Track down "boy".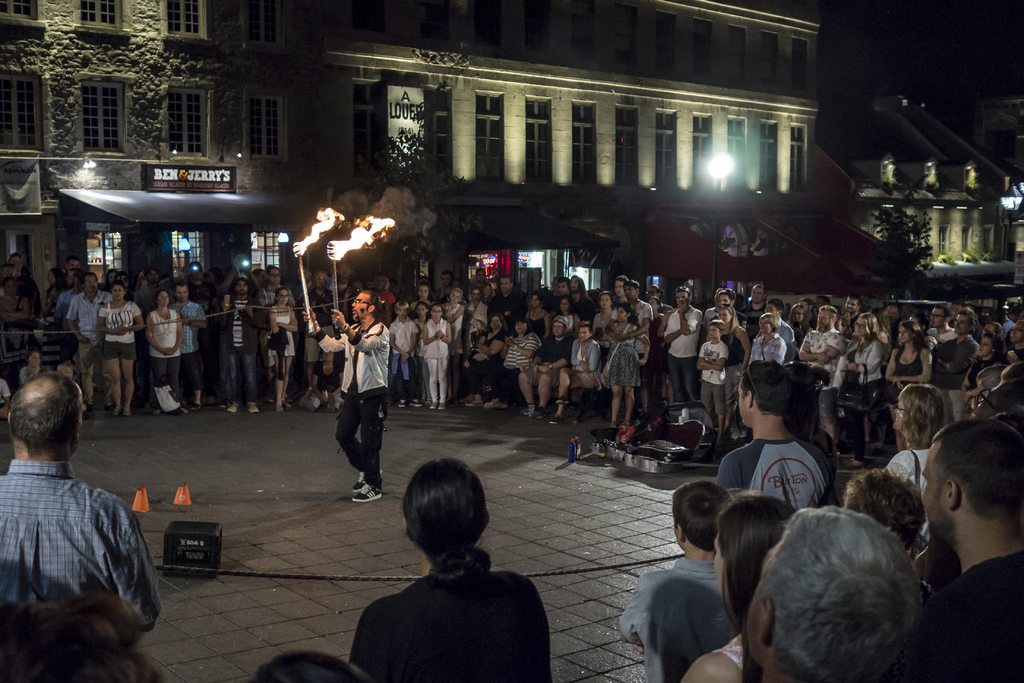
Tracked to select_region(696, 320, 731, 445).
